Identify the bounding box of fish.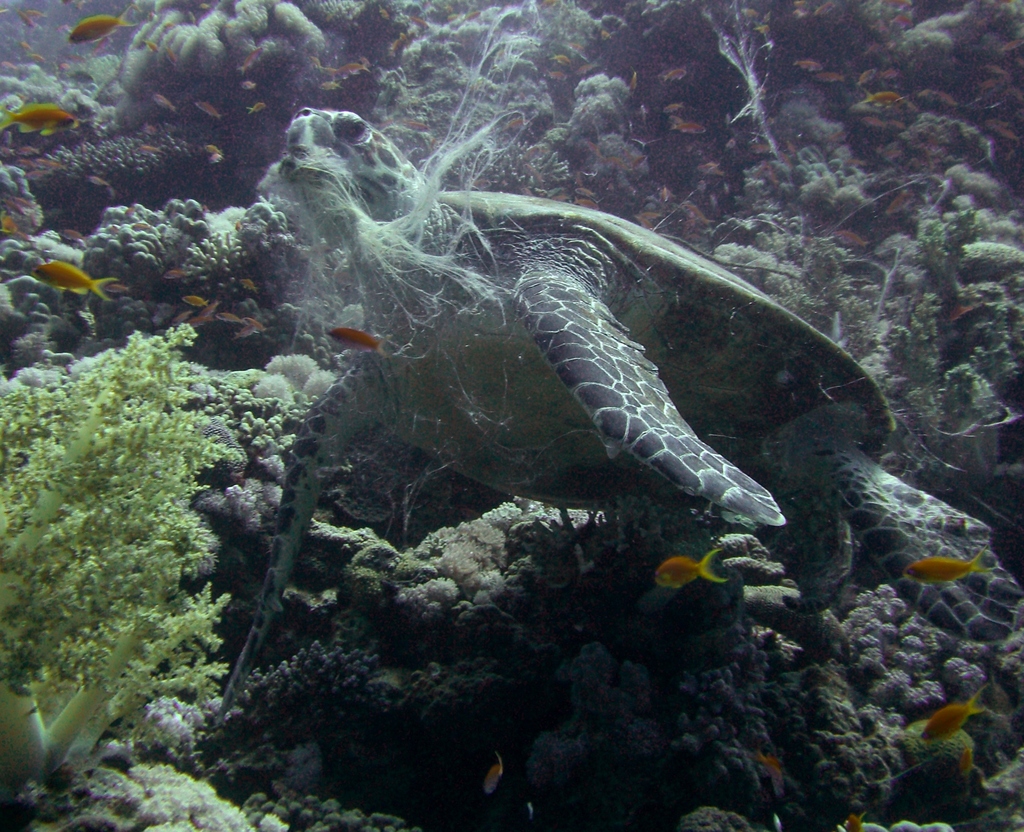
rect(90, 38, 110, 51).
